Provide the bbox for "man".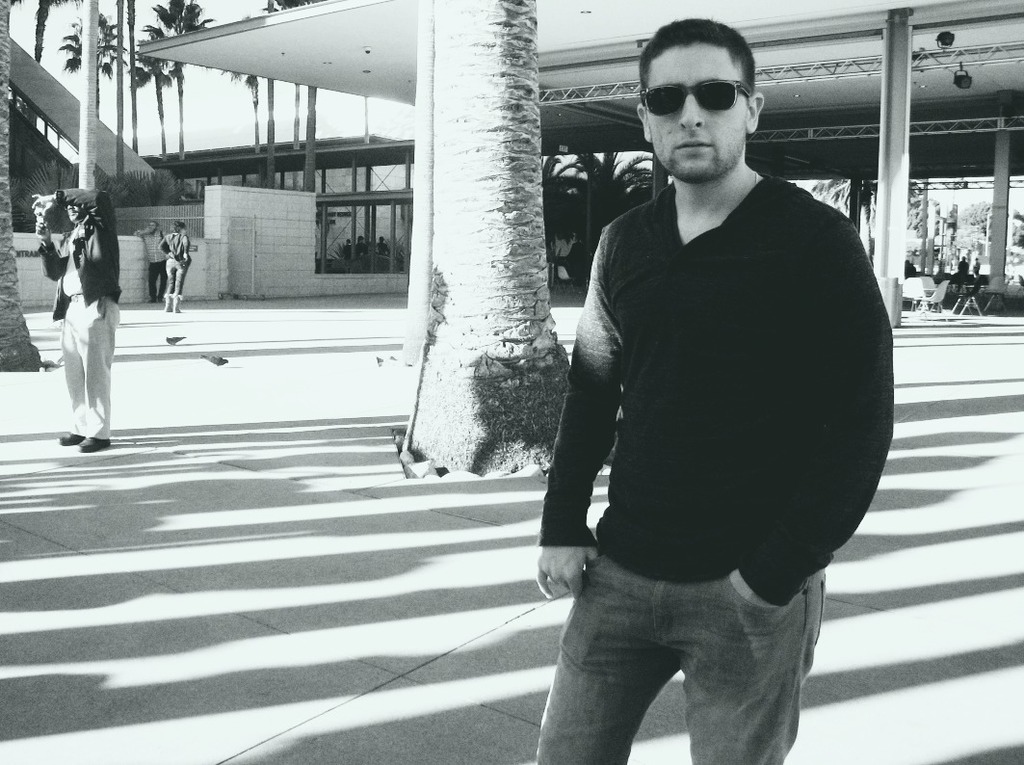
bbox=[956, 254, 967, 276].
